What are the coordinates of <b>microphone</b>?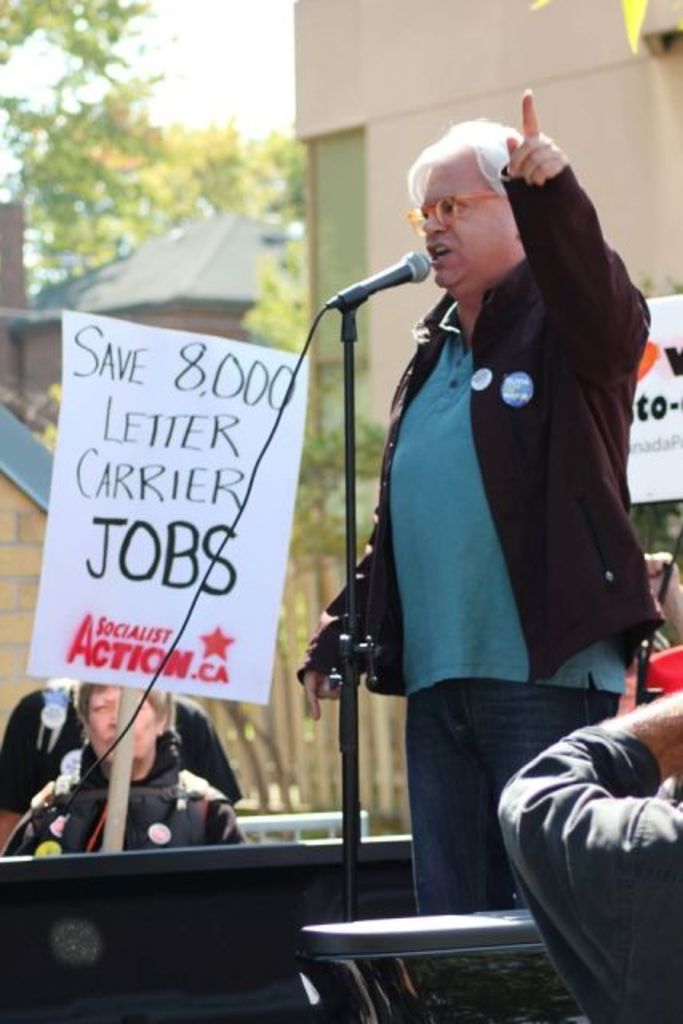
[328, 250, 437, 310].
